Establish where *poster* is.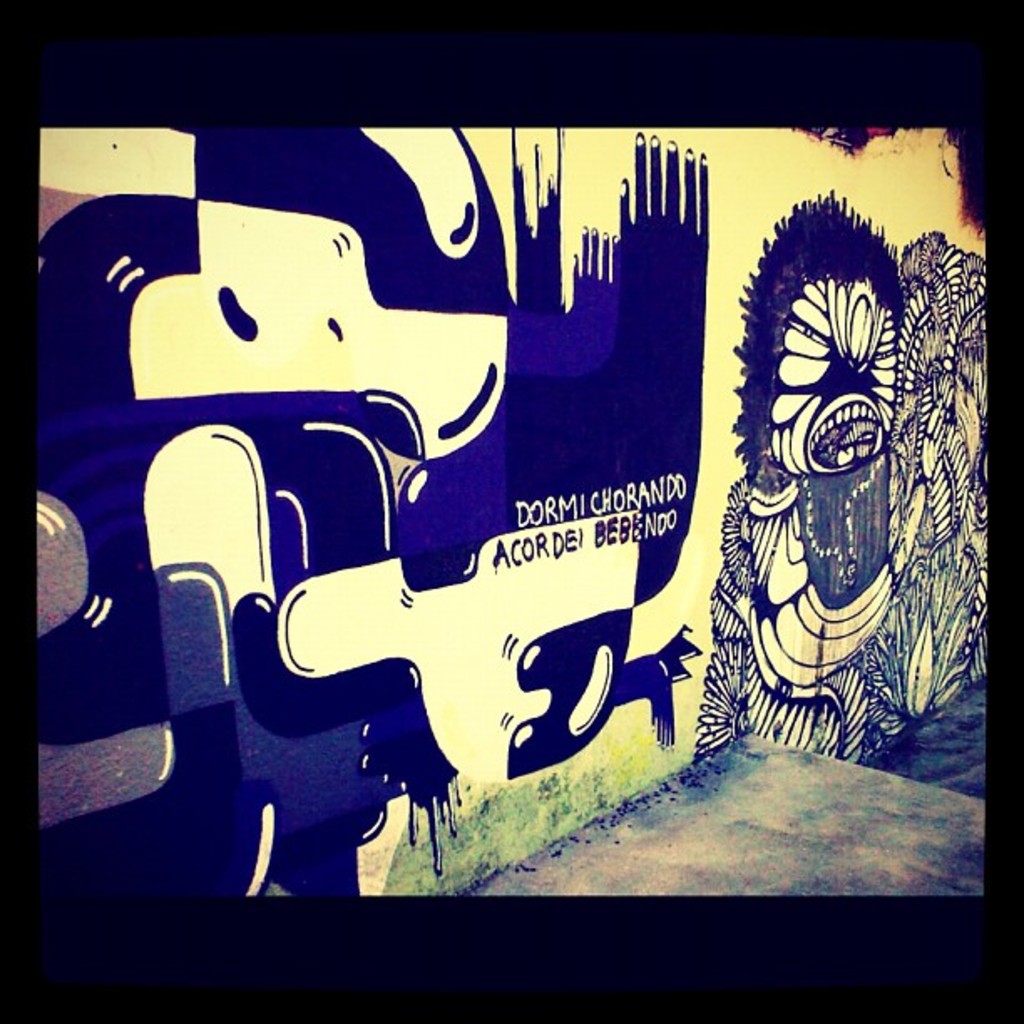
Established at detection(28, 125, 996, 897).
